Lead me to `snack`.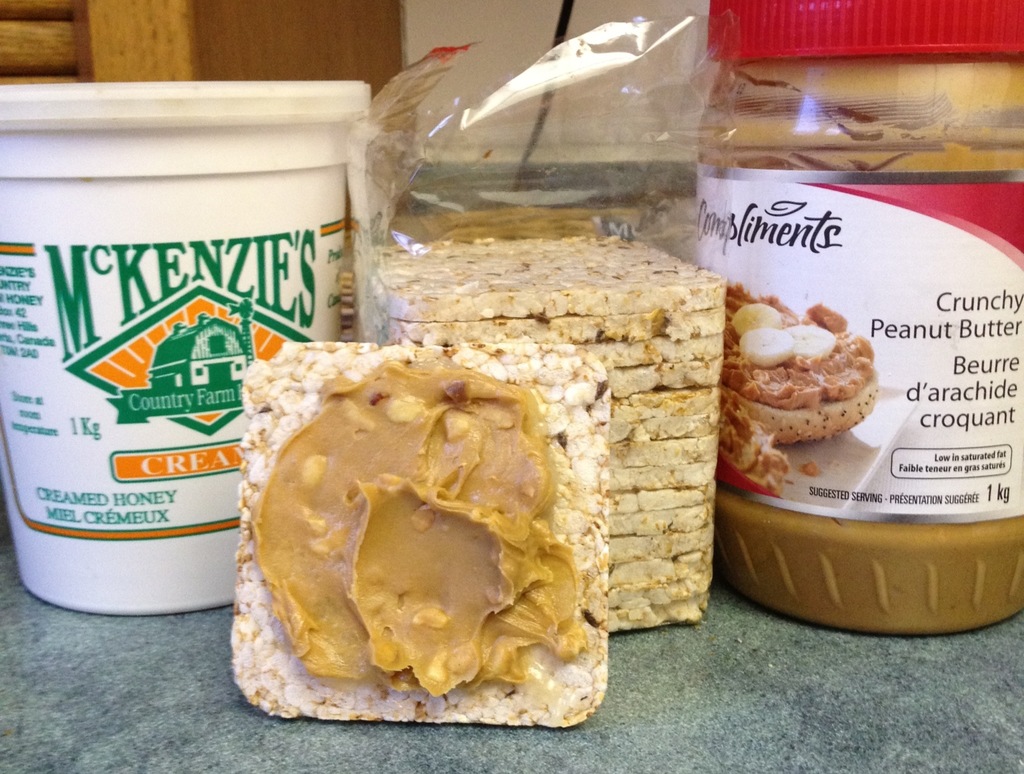
Lead to <box>716,278,877,504</box>.
